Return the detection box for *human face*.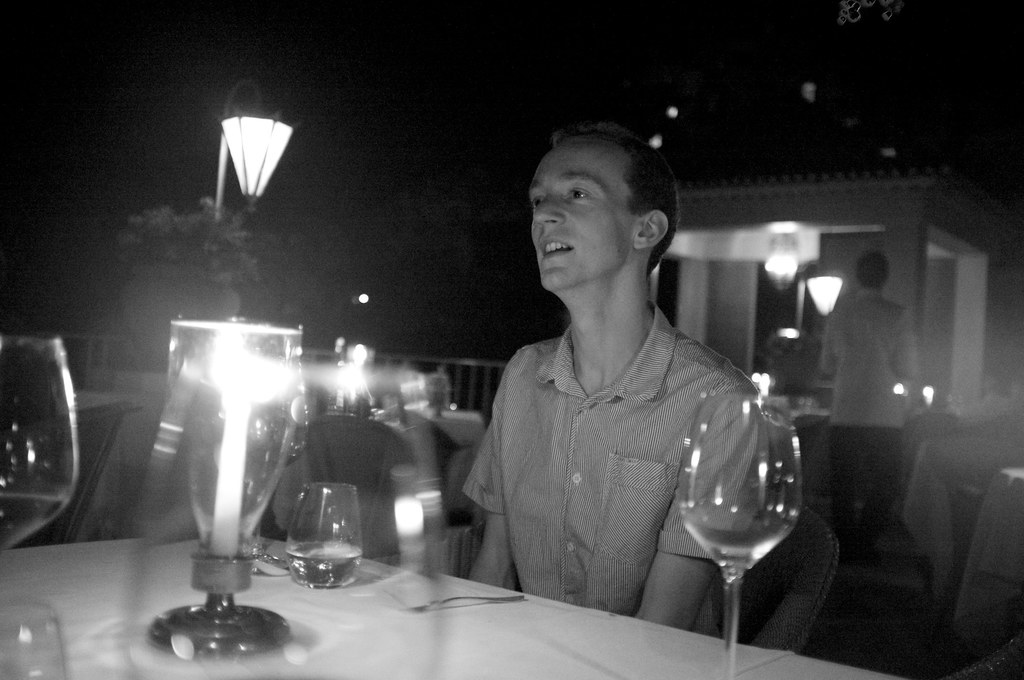
select_region(528, 136, 633, 282).
